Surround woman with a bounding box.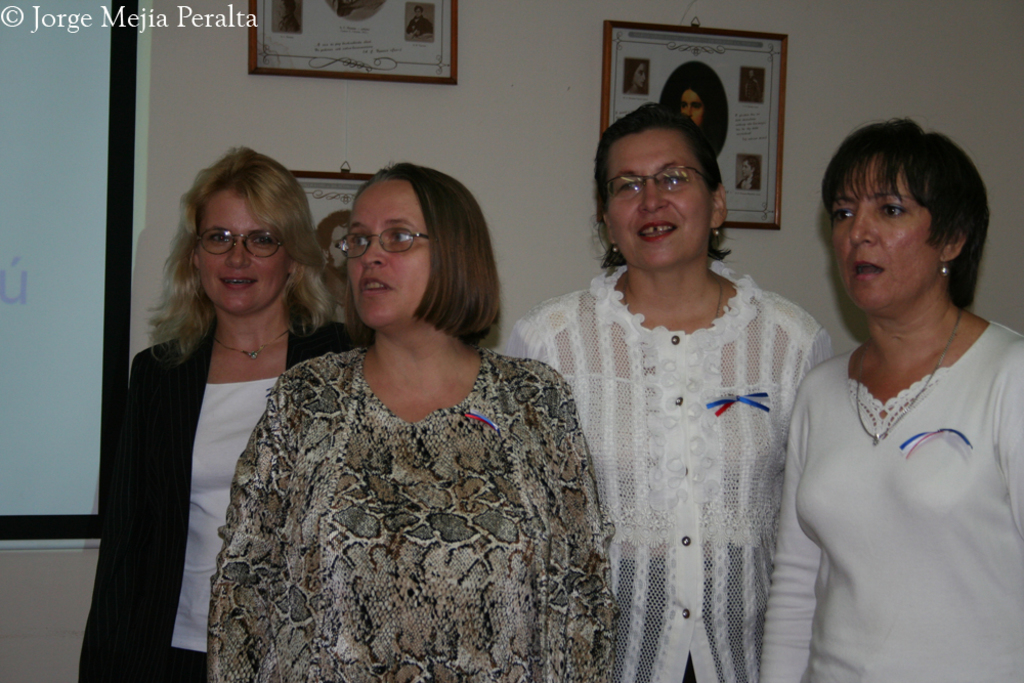
bbox=[680, 83, 710, 132].
